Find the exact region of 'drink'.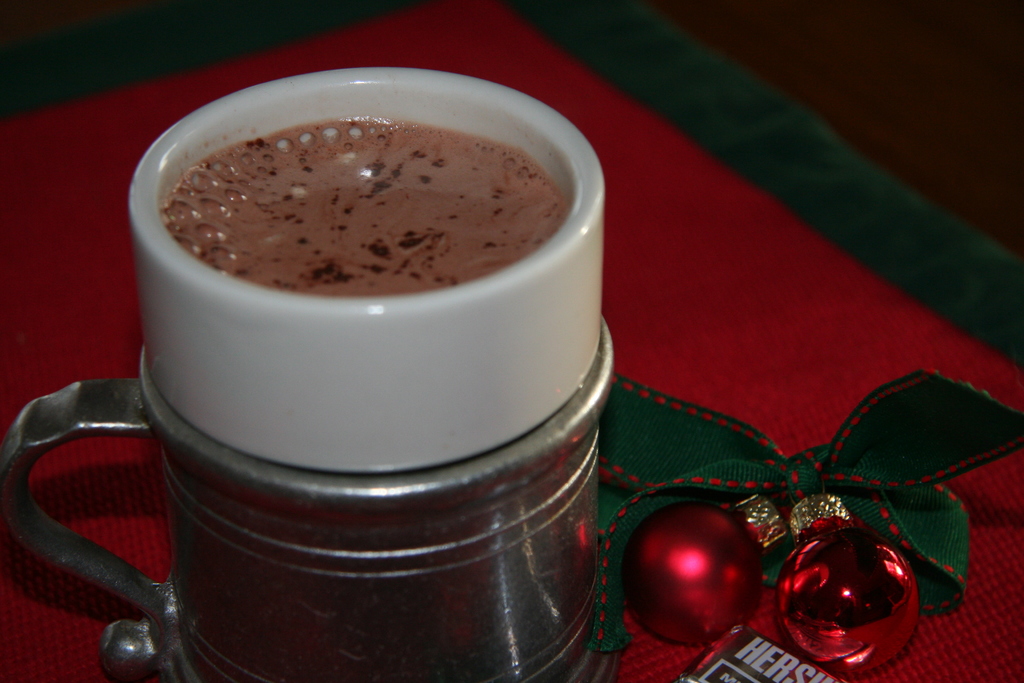
Exact region: pyautogui.locateOnScreen(86, 62, 614, 482).
